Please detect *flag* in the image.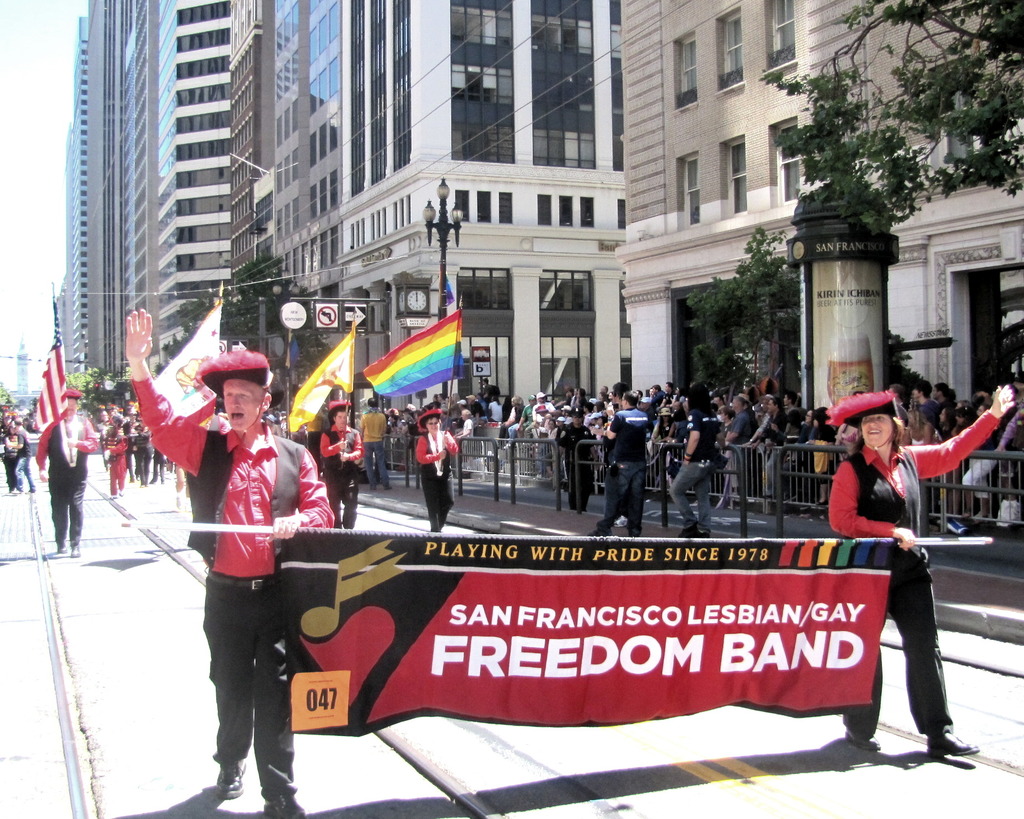
155:300:225:426.
